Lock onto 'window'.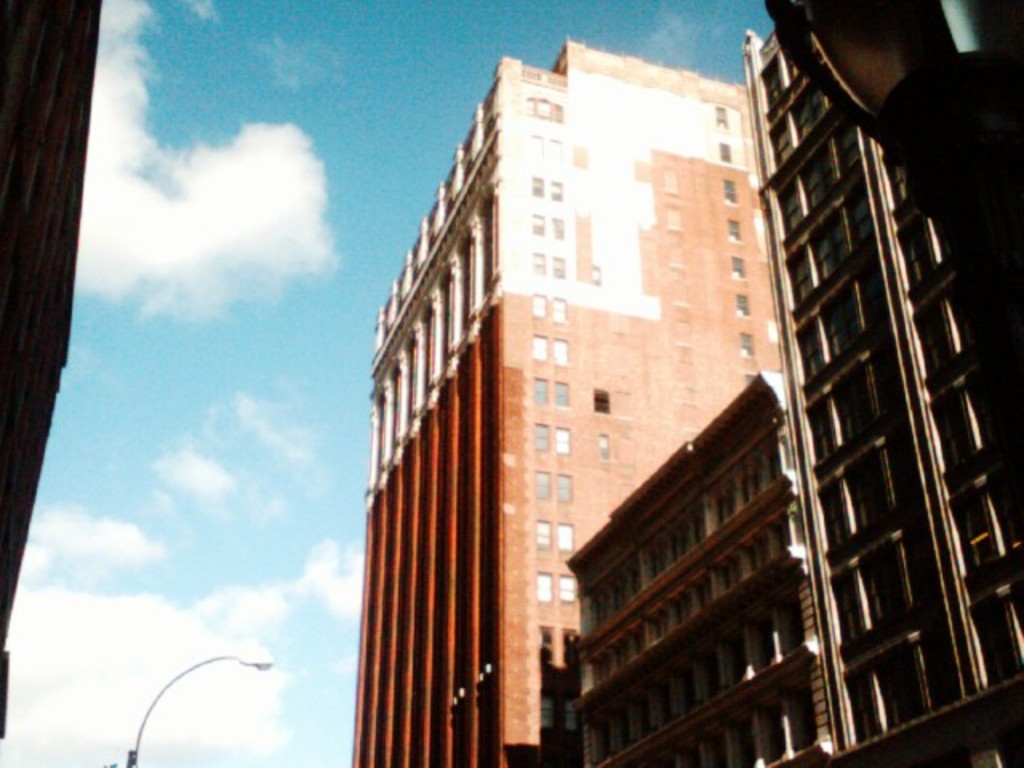
Locked: 992,610,1019,666.
